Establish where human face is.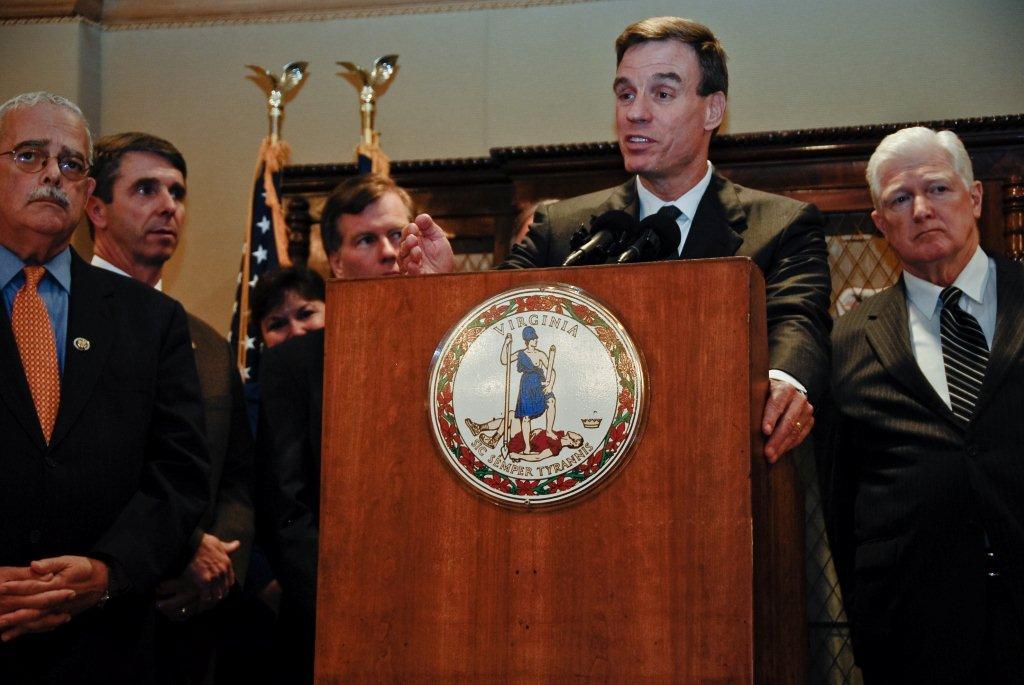
Established at 112 156 183 257.
